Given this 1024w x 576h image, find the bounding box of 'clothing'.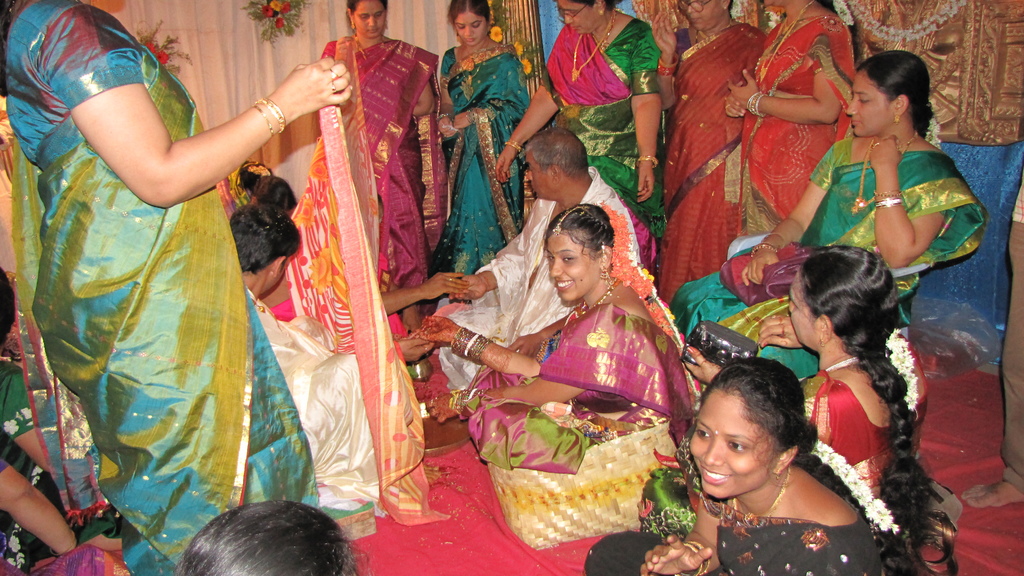
l=673, t=129, r=988, b=371.
